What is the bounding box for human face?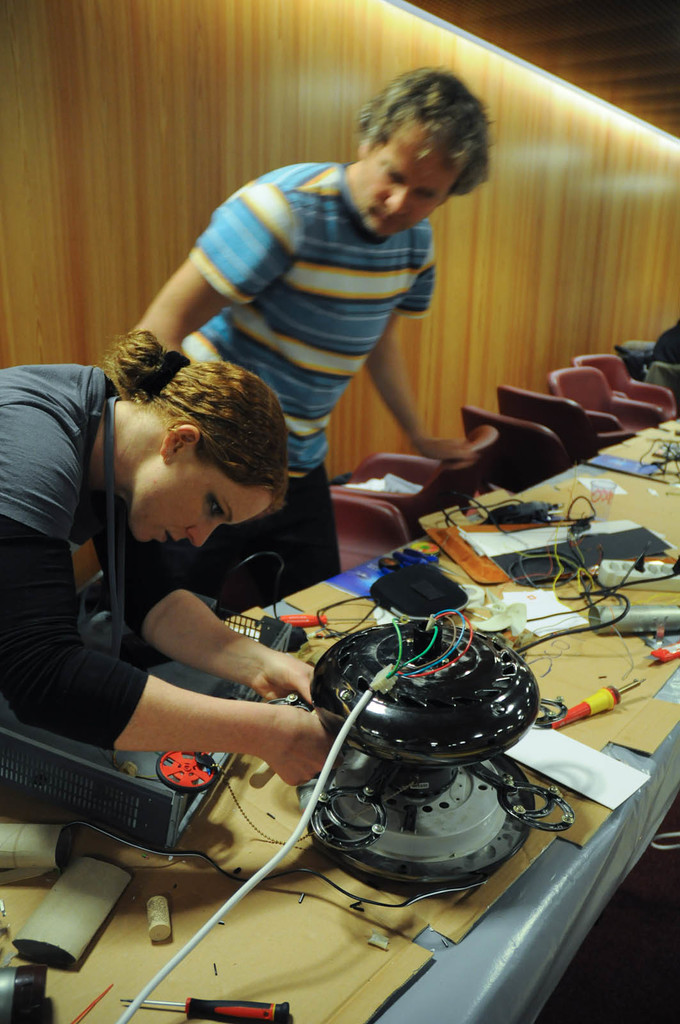
bbox=(124, 454, 283, 547).
